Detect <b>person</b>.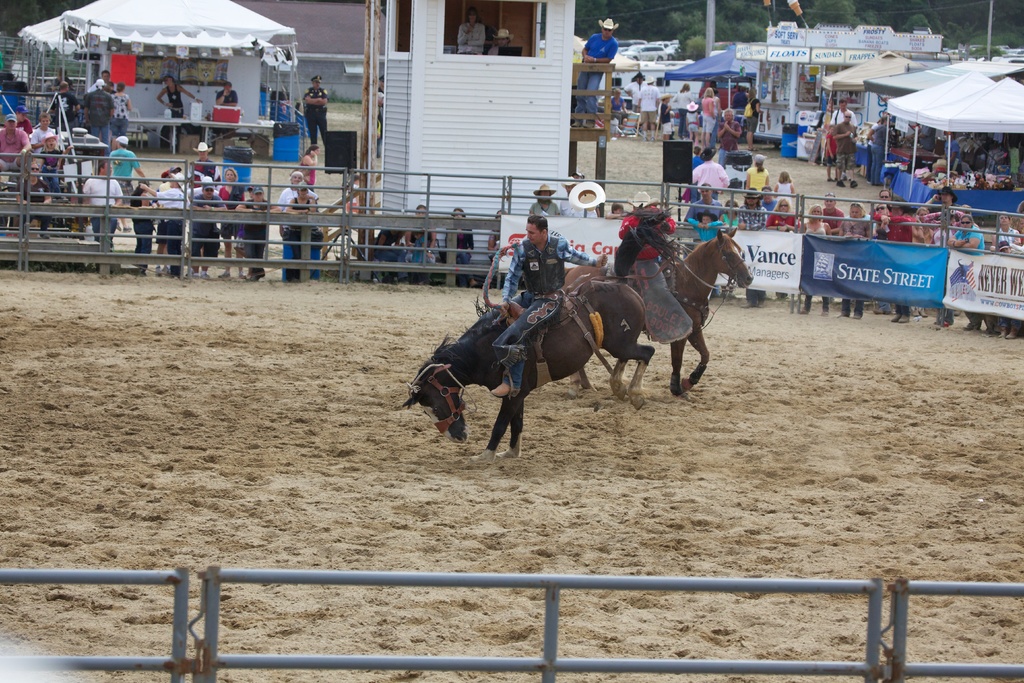
Detected at 713 91 719 129.
